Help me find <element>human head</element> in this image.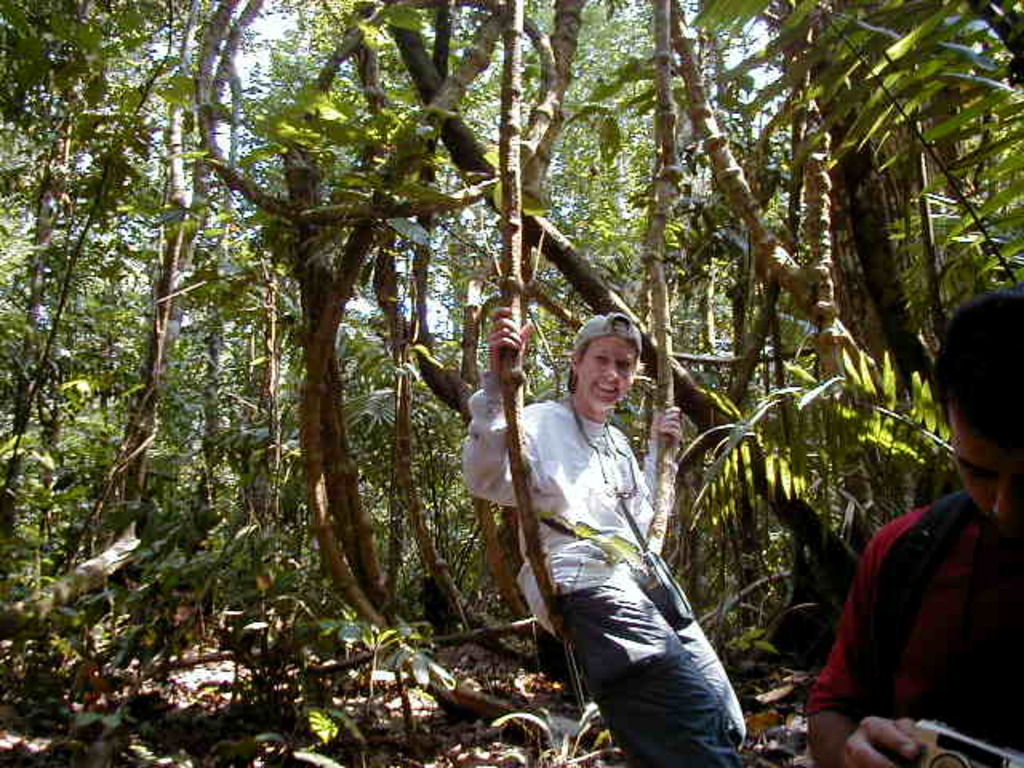
Found it: 566/322/654/418.
